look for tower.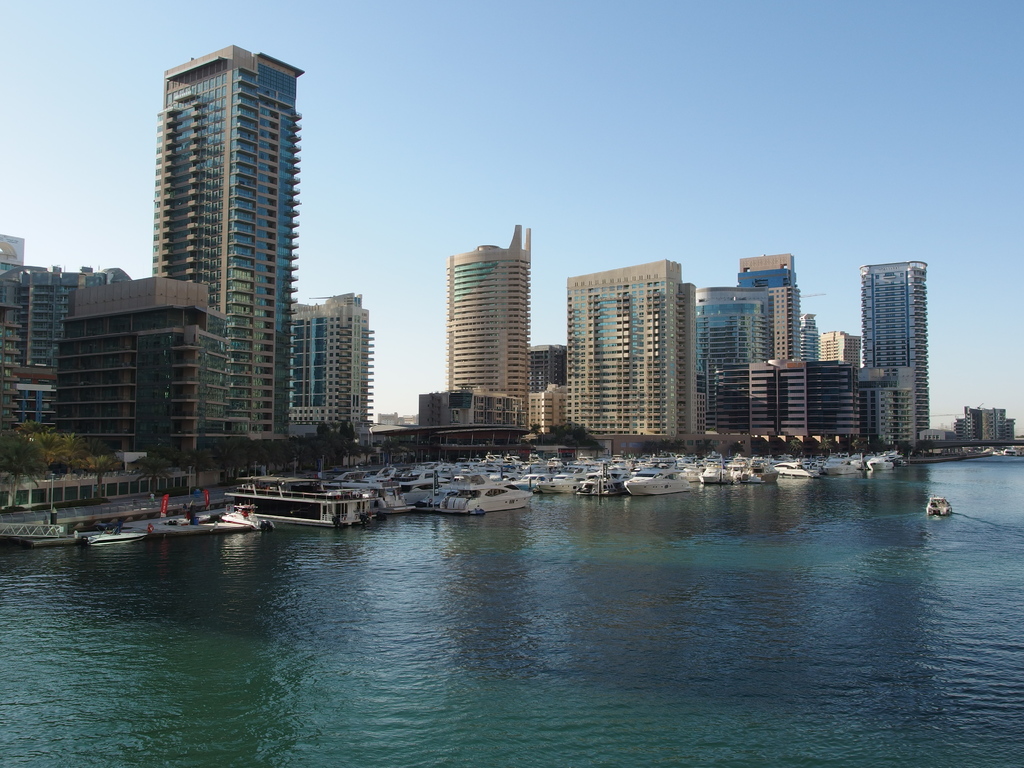
Found: x1=525, y1=342, x2=567, y2=388.
